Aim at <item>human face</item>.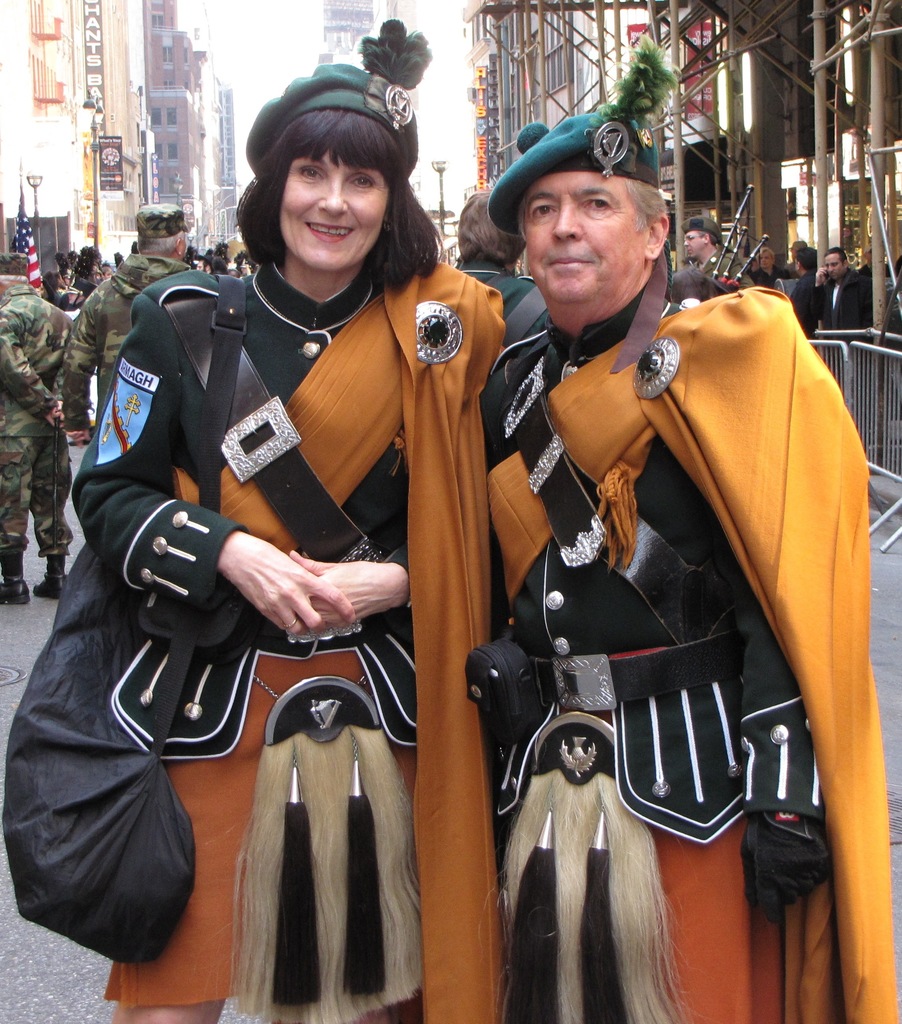
Aimed at x1=278, y1=150, x2=387, y2=272.
